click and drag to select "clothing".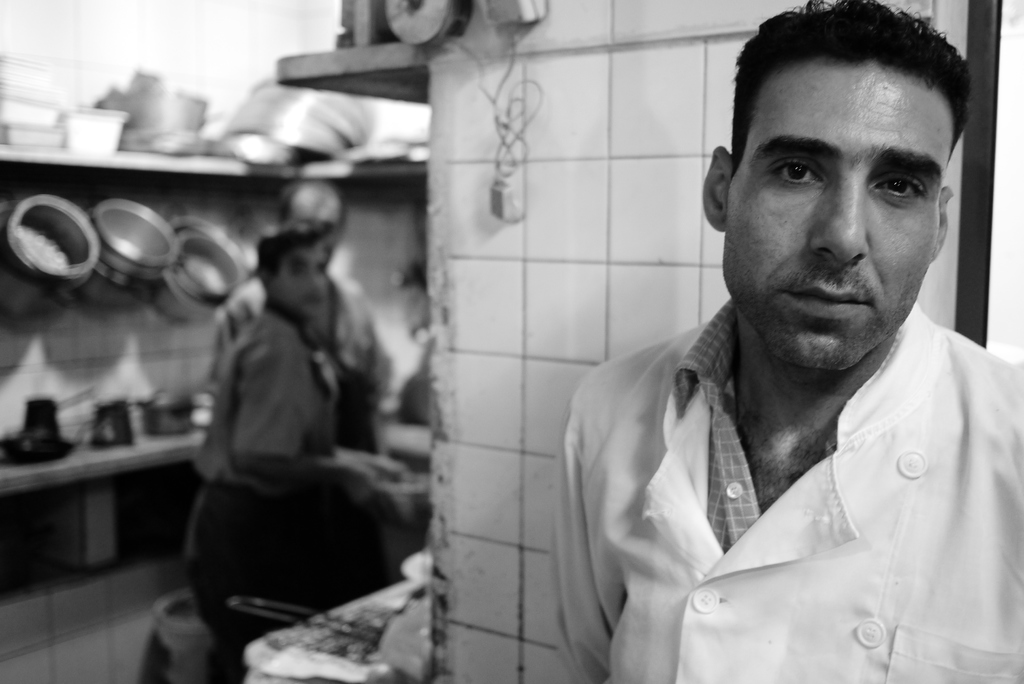
Selection: <region>545, 316, 1023, 665</region>.
